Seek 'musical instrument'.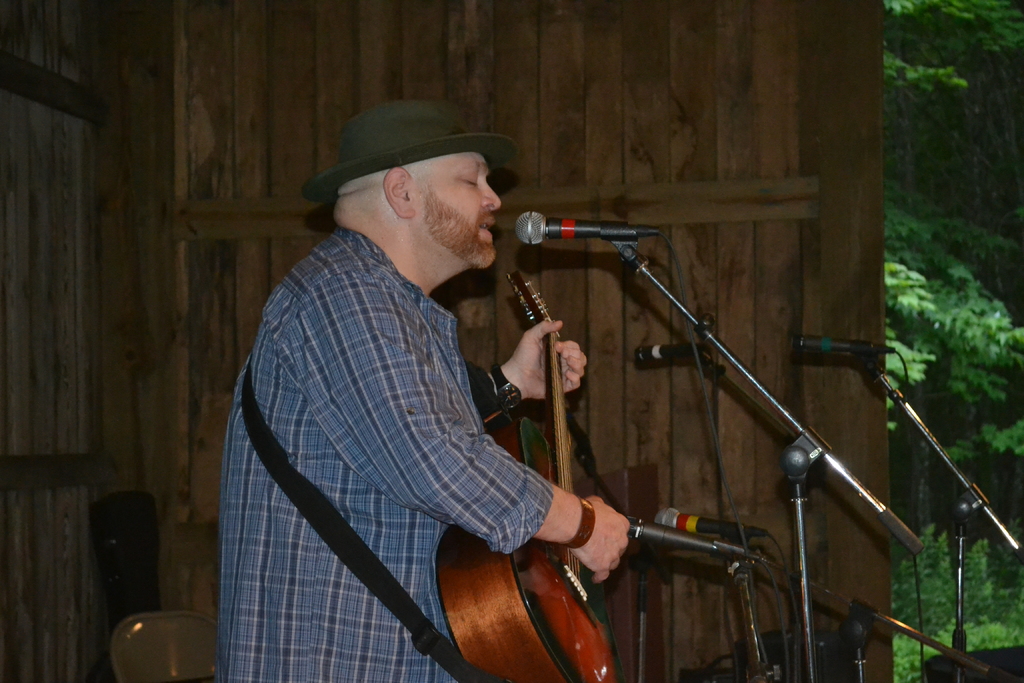
bbox(381, 350, 672, 654).
